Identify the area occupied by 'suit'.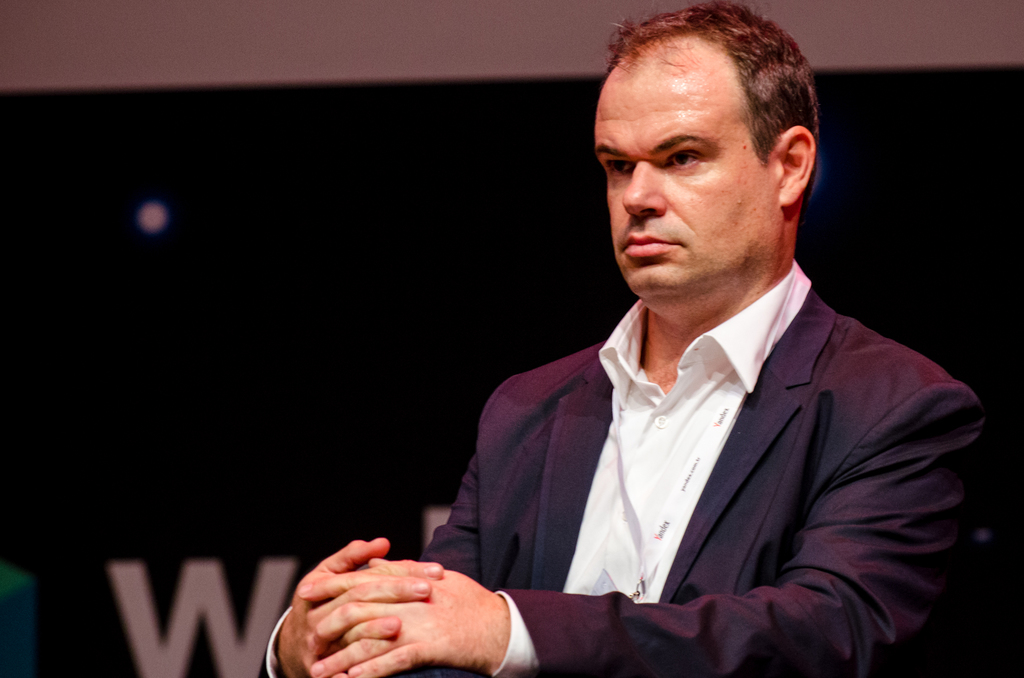
Area: (442,211,1000,666).
